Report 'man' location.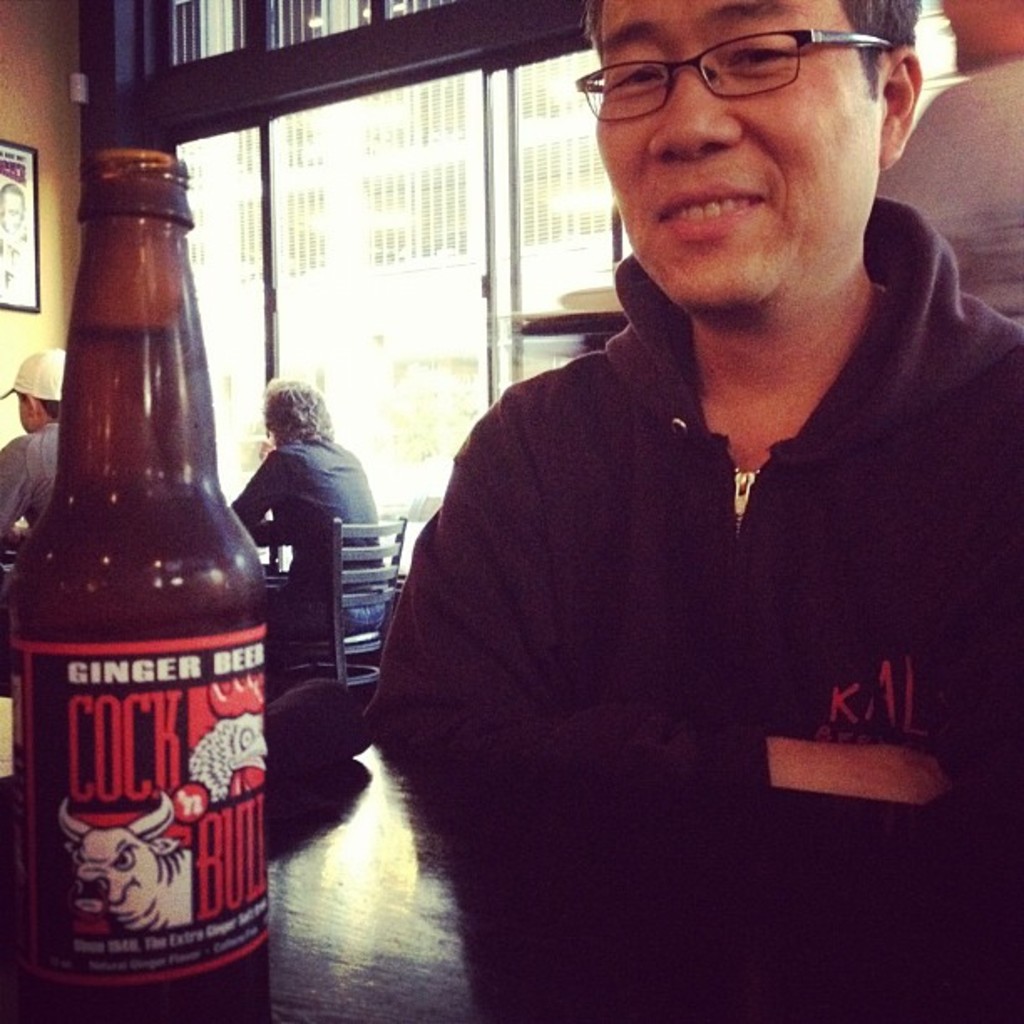
Report: box(223, 378, 402, 643).
